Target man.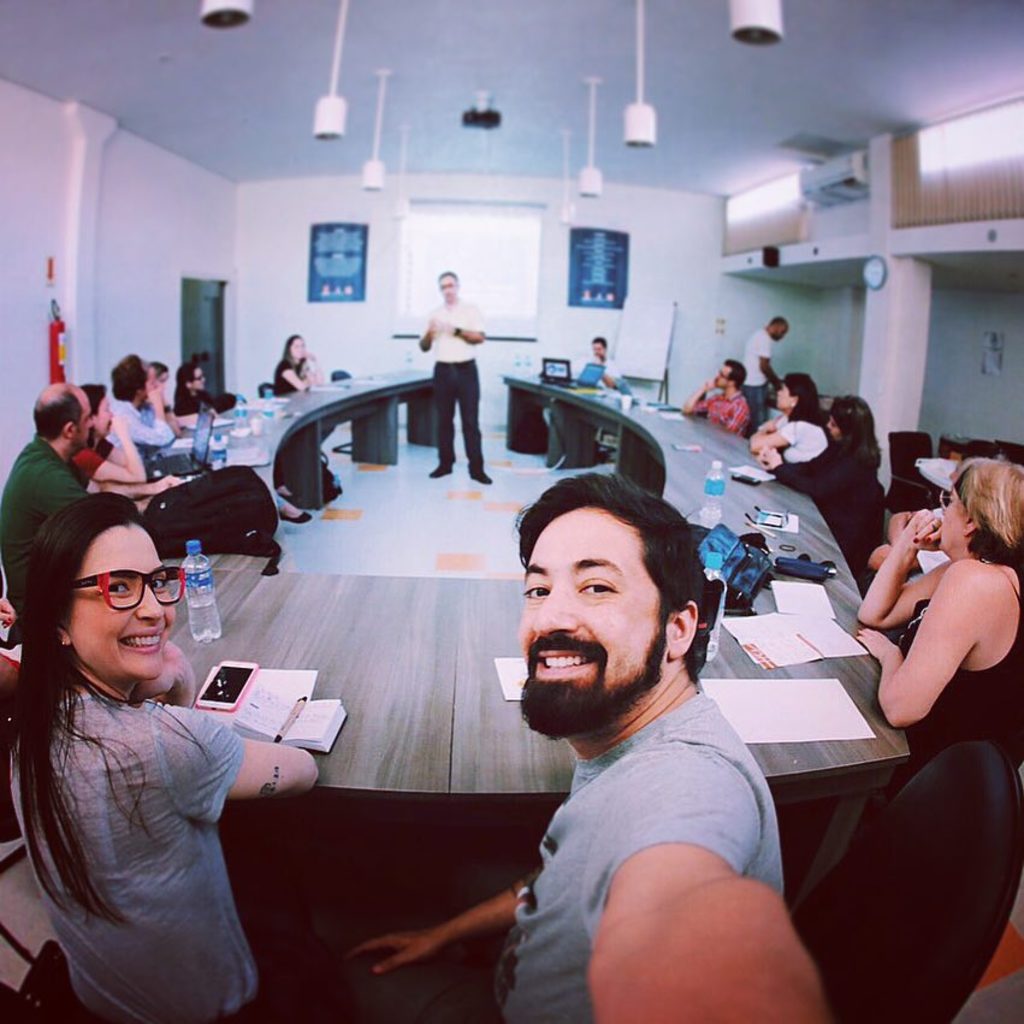
Target region: (x1=0, y1=390, x2=125, y2=616).
